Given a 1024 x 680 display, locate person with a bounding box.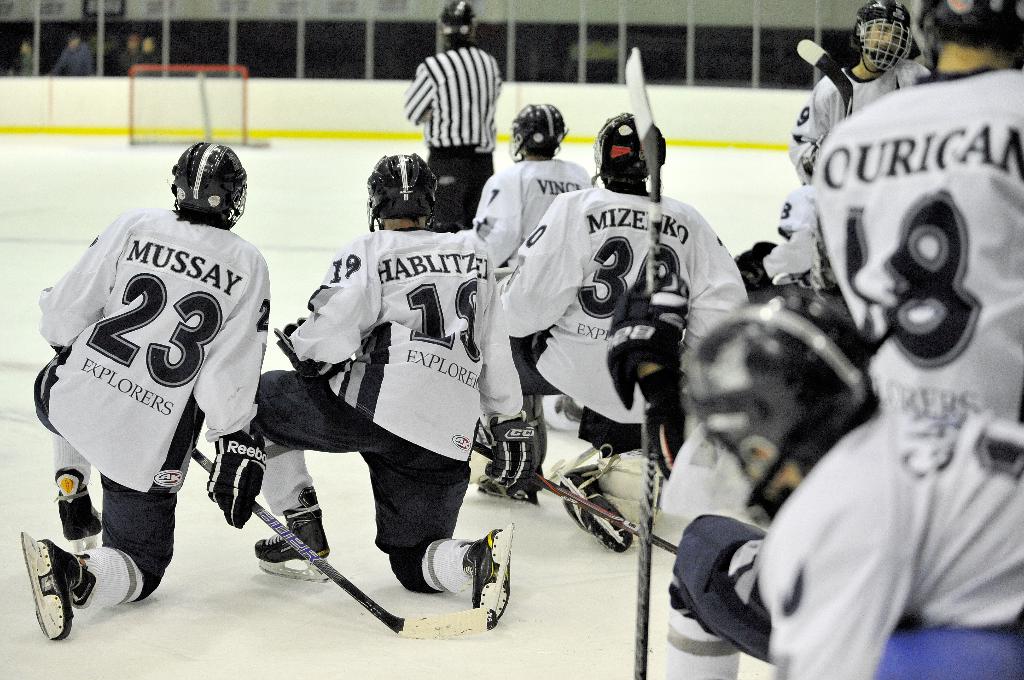
Located: crop(246, 150, 519, 634).
